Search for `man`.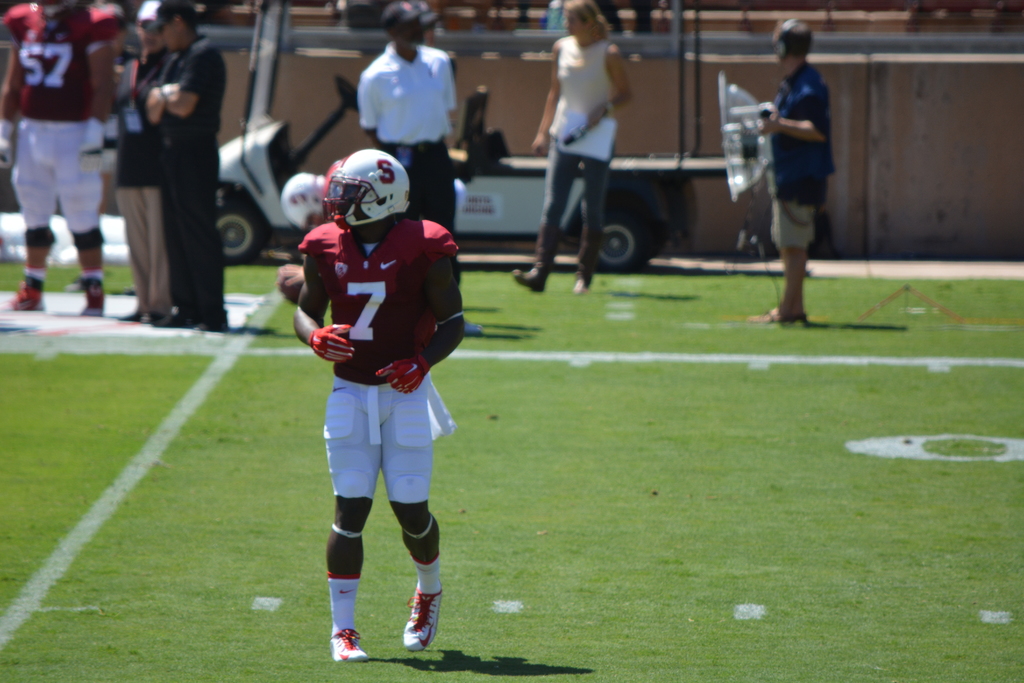
Found at bbox=(360, 0, 486, 345).
